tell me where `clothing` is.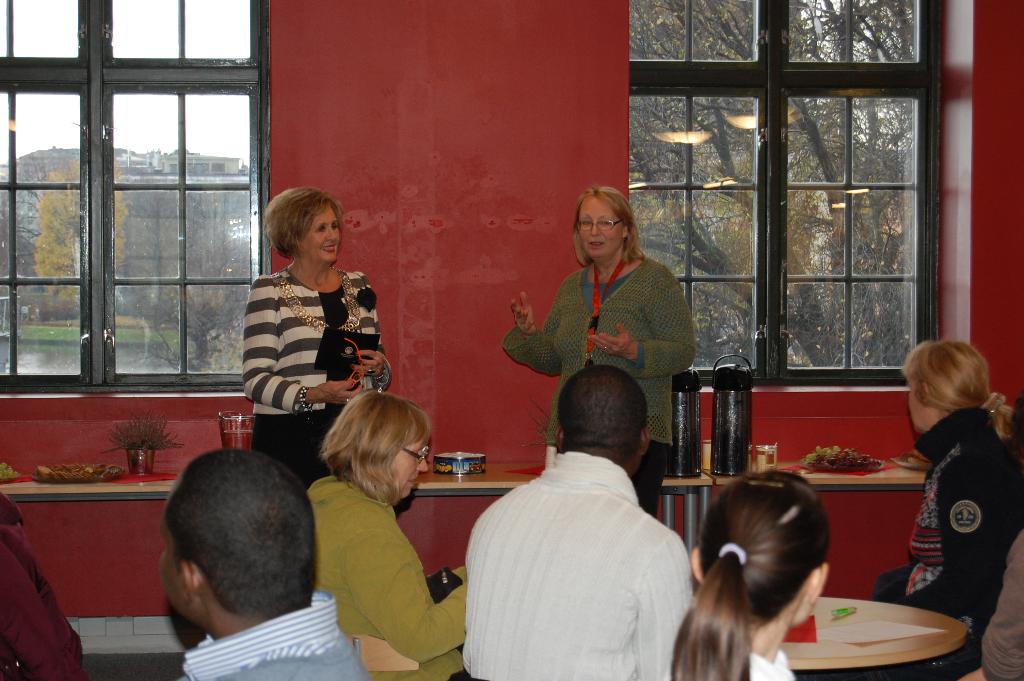
`clothing` is at 734/637/796/680.
